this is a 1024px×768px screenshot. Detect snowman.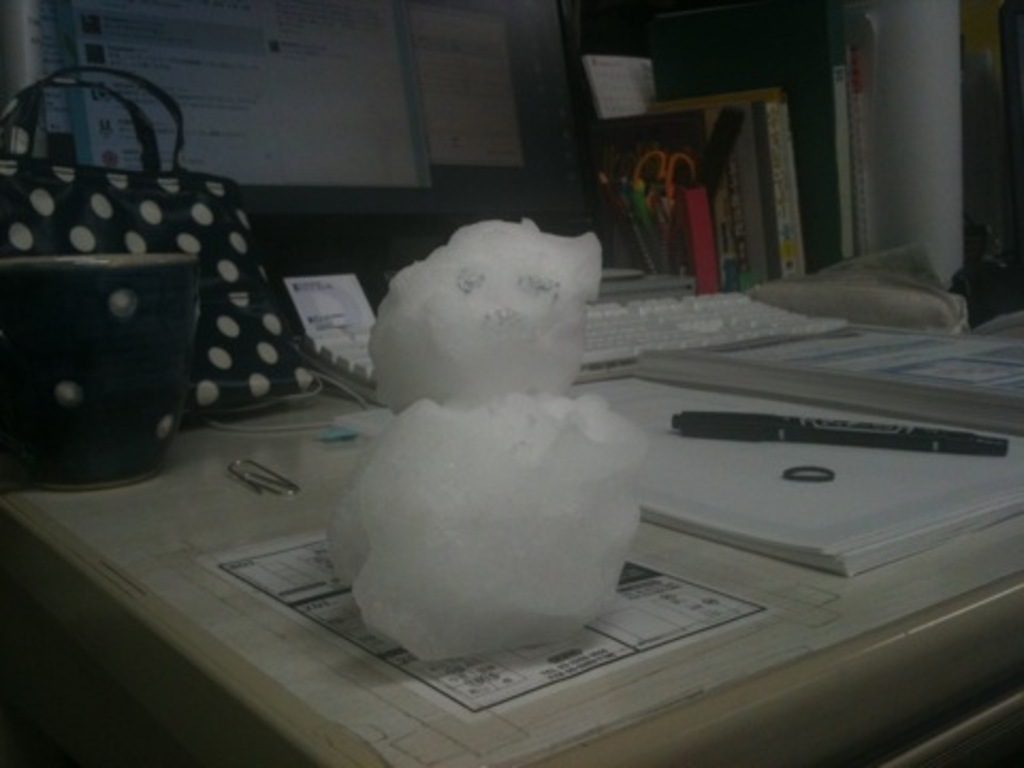
[320, 213, 666, 668].
